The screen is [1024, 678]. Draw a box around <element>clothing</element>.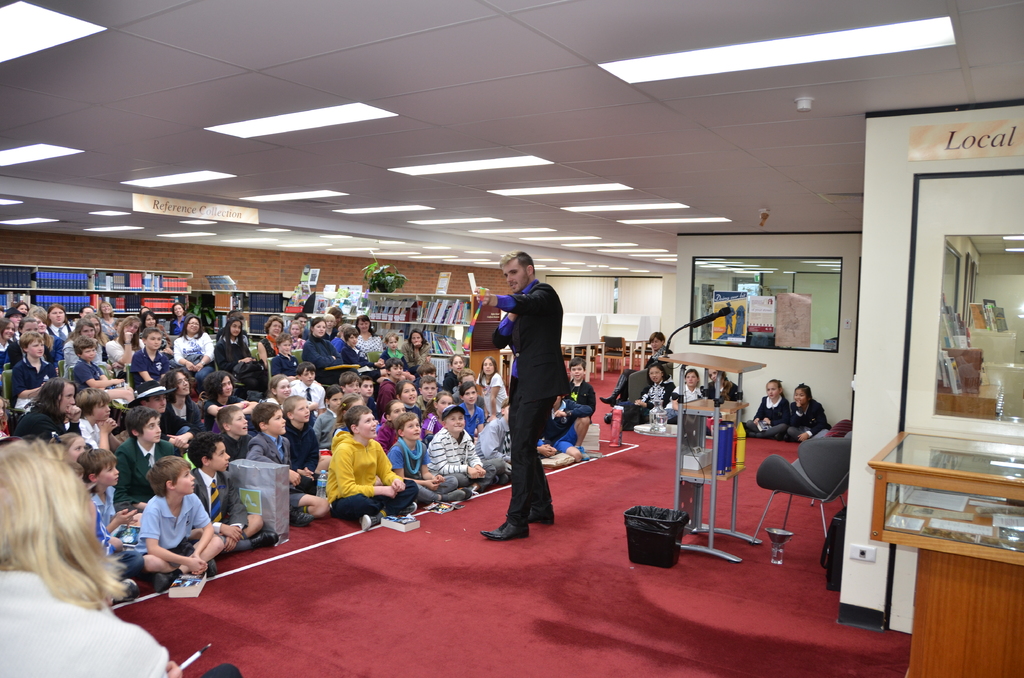
749/395/789/428.
